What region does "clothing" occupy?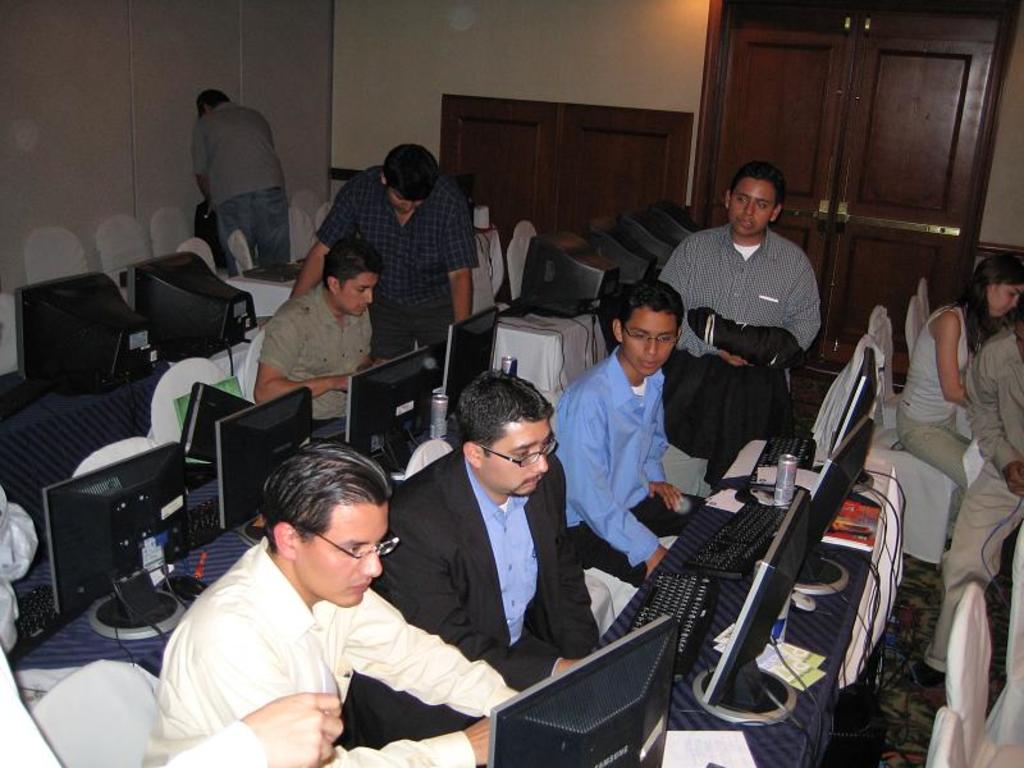
bbox=(901, 301, 977, 530).
